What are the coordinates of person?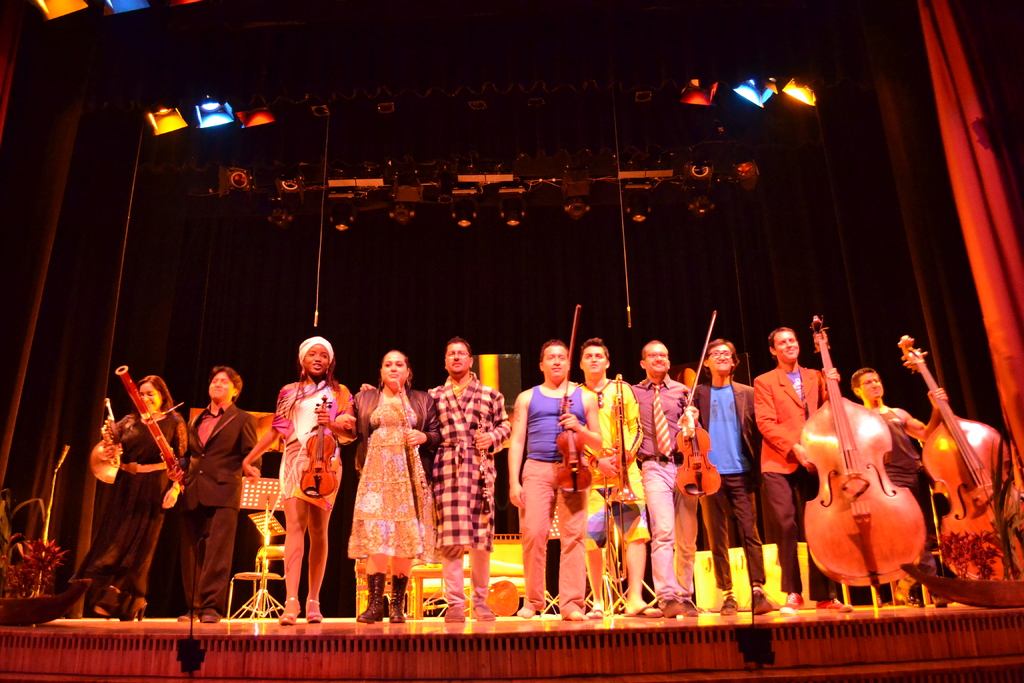
select_region(625, 334, 702, 607).
